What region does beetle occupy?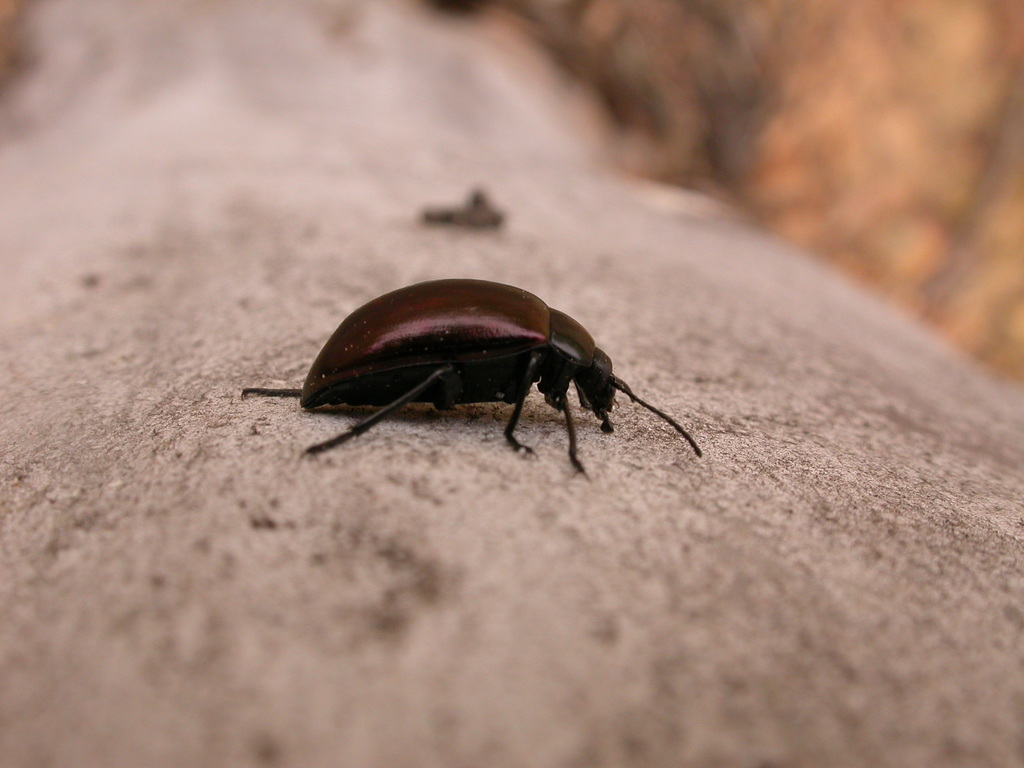
bbox(277, 269, 731, 468).
